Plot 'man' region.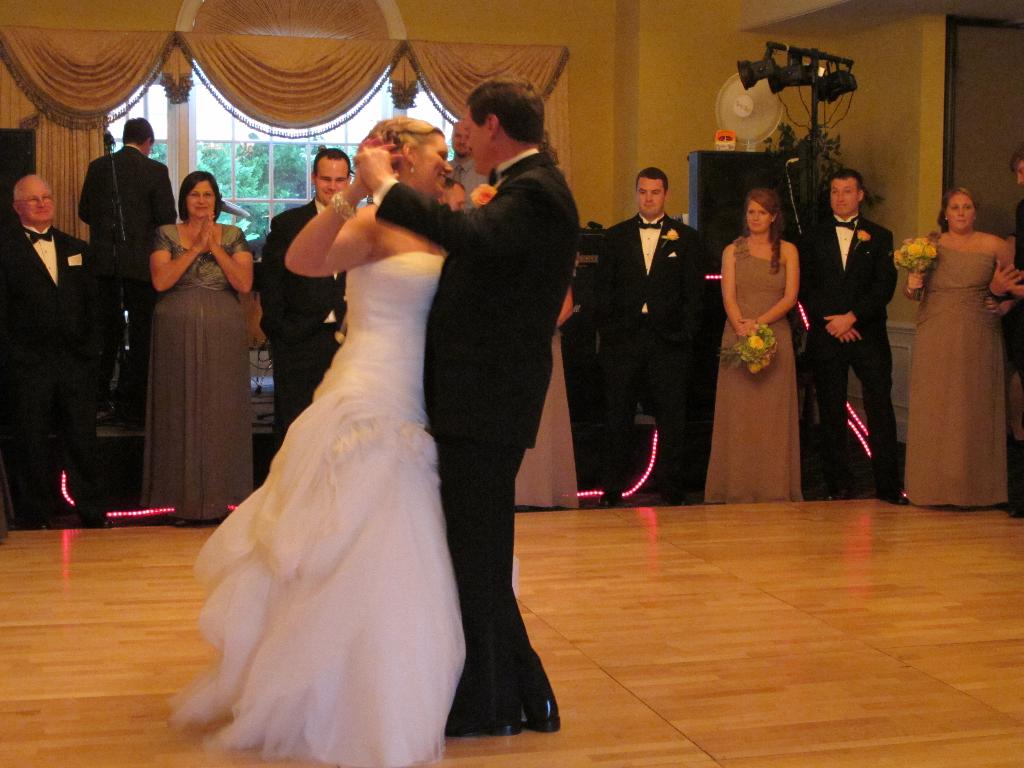
Plotted at 76 117 180 430.
